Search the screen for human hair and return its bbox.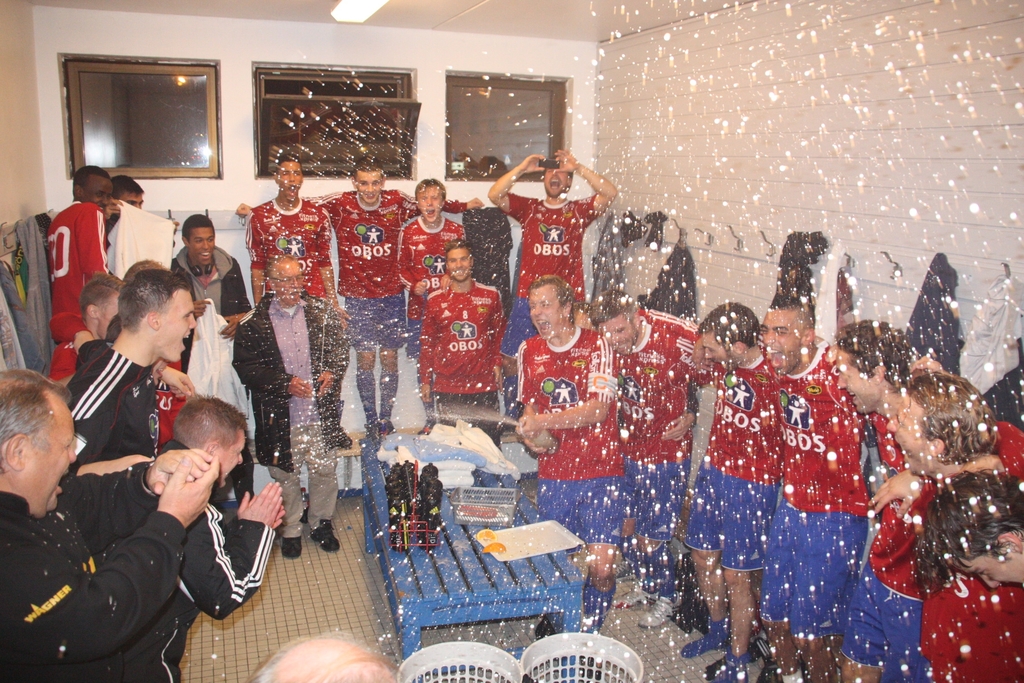
Found: bbox(0, 367, 72, 473).
